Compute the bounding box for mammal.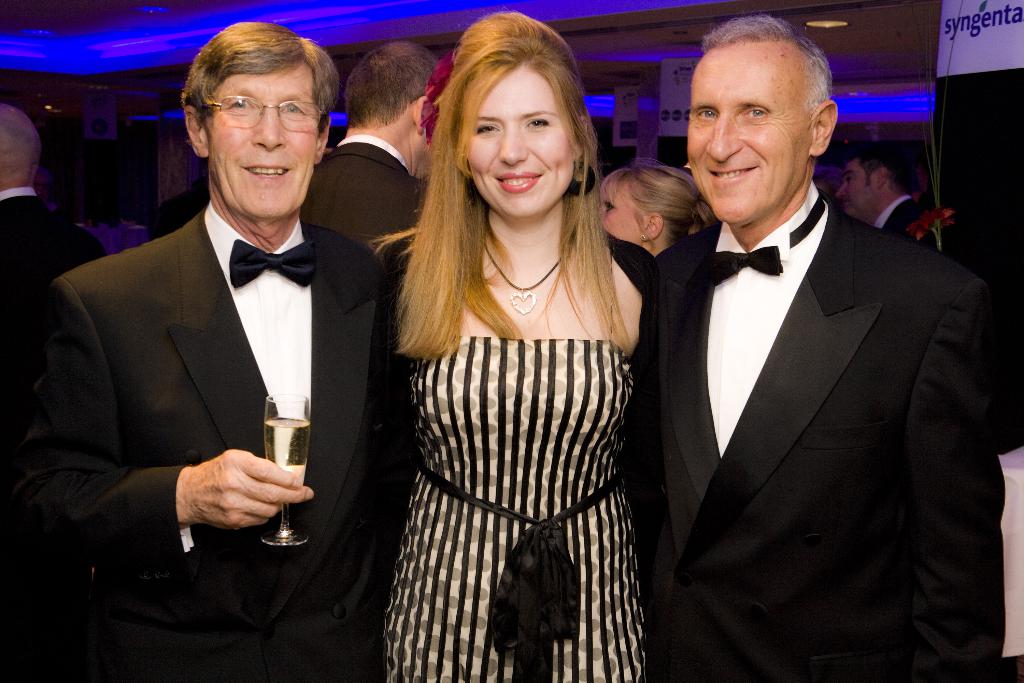
391, 10, 660, 680.
